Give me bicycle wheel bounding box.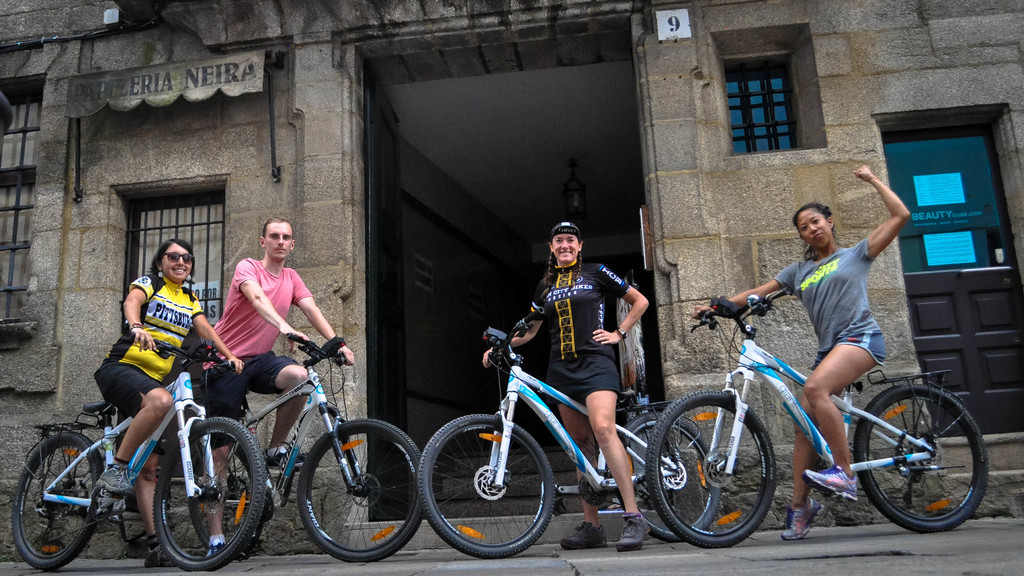
<box>148,416,266,573</box>.
